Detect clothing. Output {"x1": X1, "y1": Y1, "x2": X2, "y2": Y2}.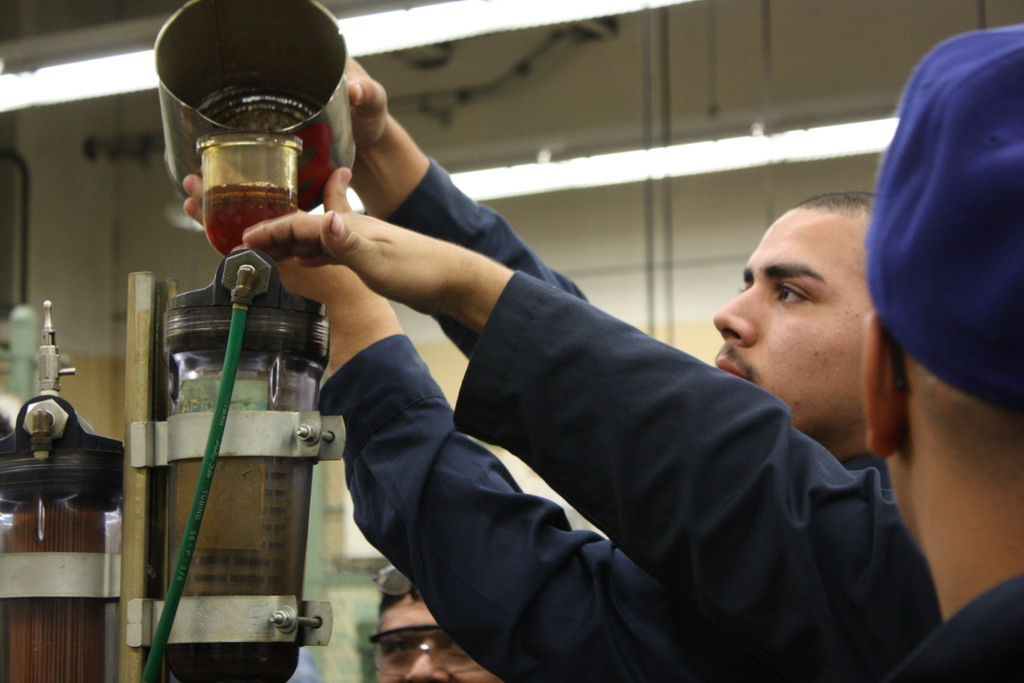
{"x1": 303, "y1": 240, "x2": 923, "y2": 672}.
